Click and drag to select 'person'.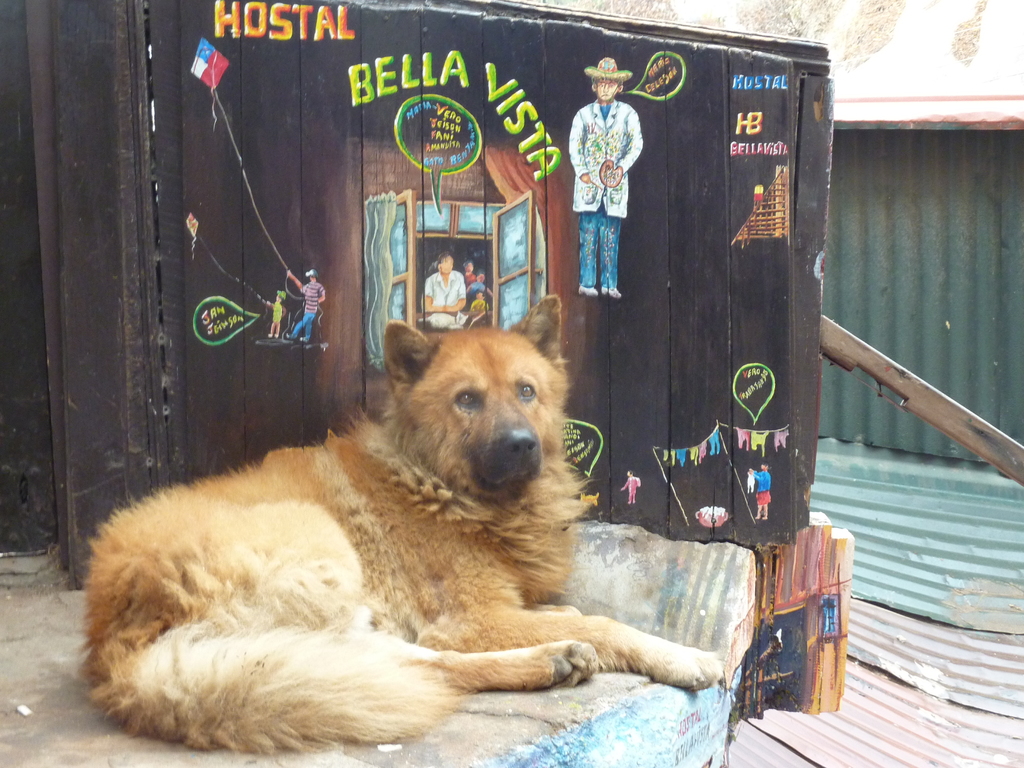
Selection: 266,288,288,339.
